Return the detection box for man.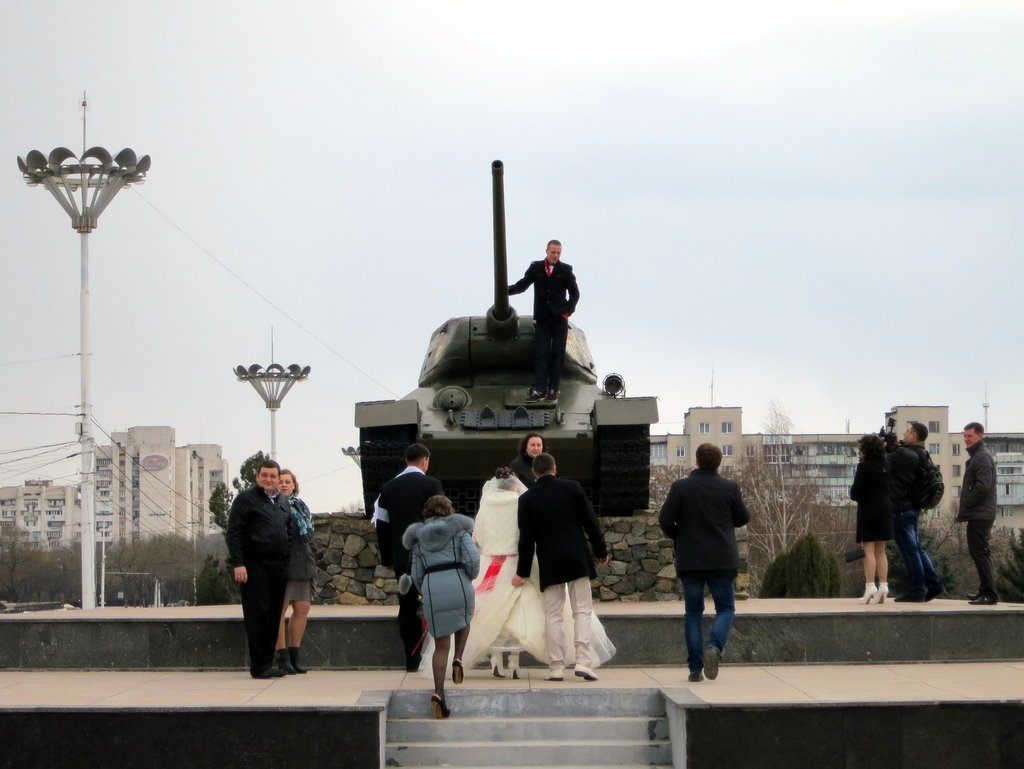
668:446:762:675.
